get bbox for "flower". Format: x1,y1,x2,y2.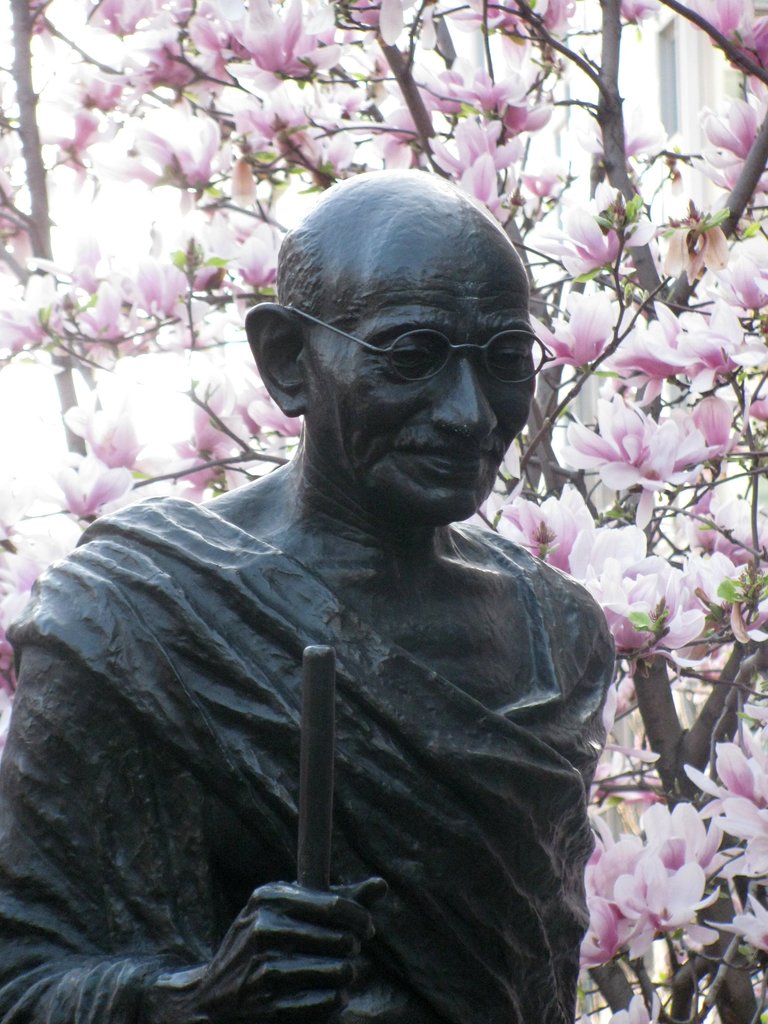
643,799,717,862.
